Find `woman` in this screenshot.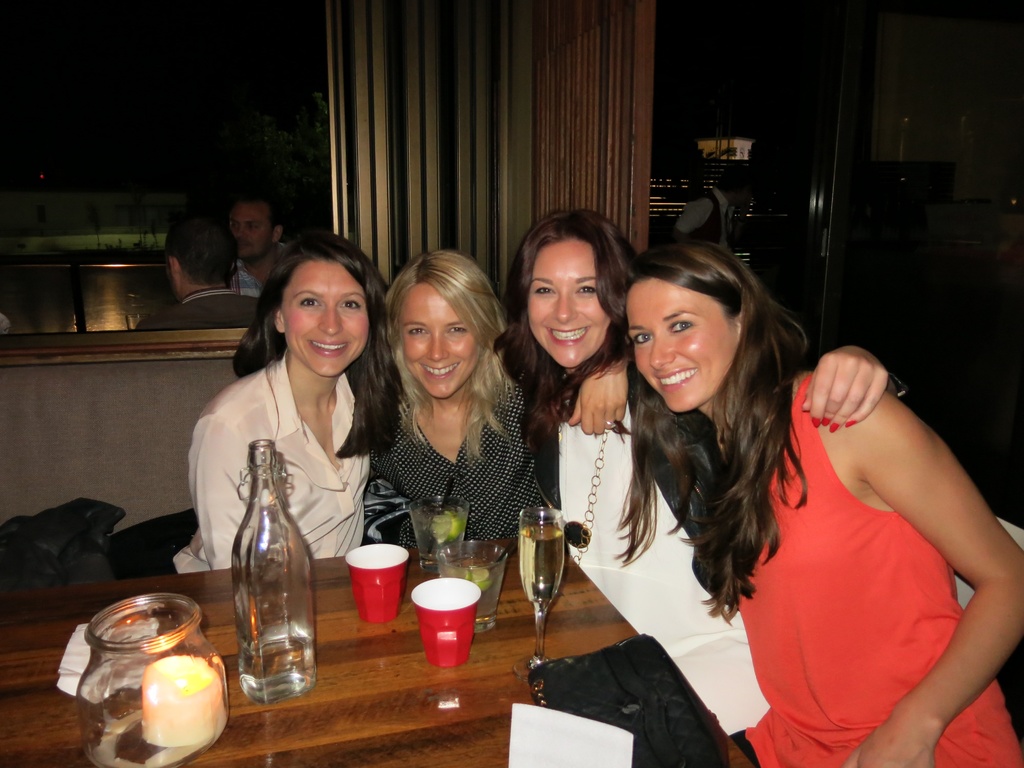
The bounding box for `woman` is x1=353, y1=256, x2=538, y2=585.
